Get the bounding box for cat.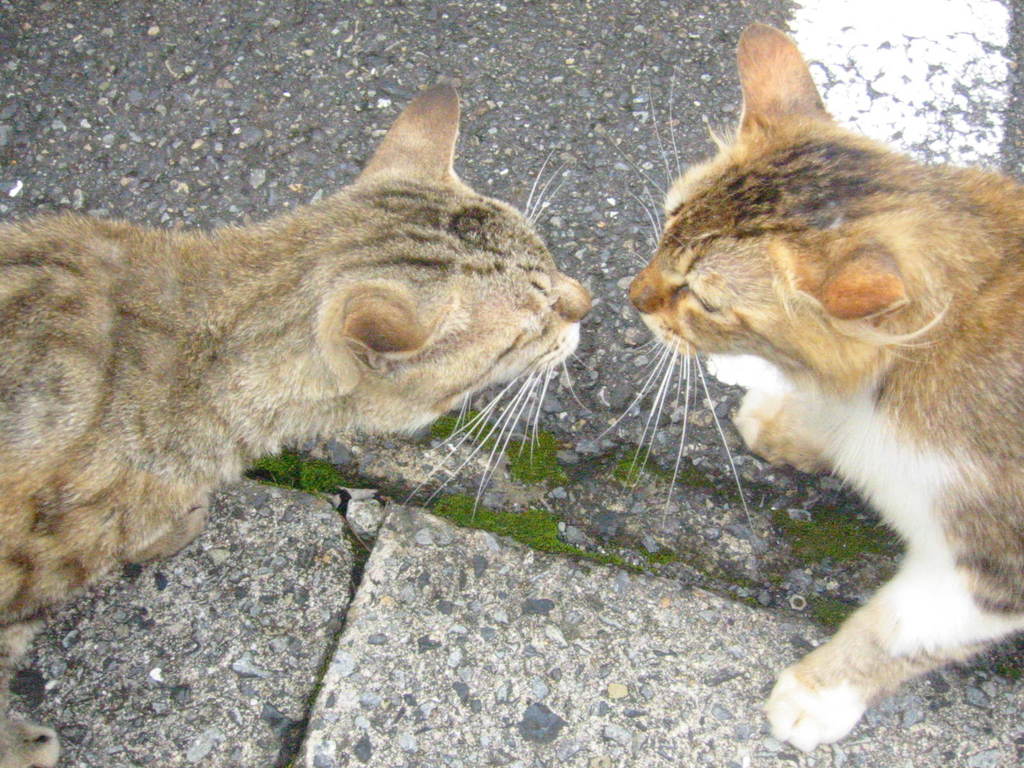
left=0, top=84, right=584, bottom=767.
